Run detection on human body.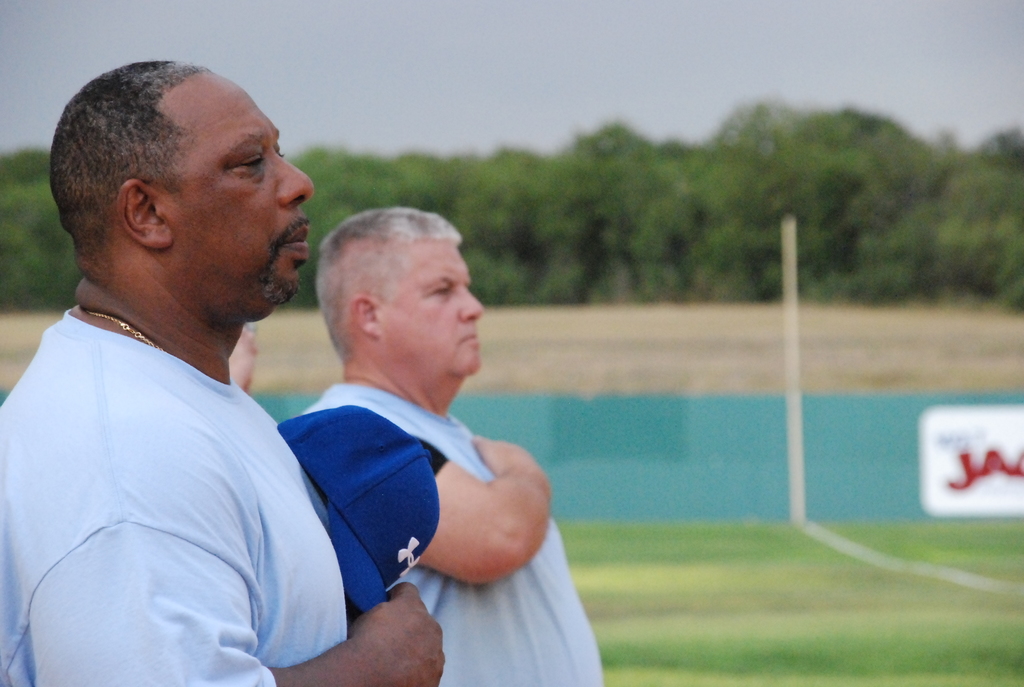
Result: (20, 86, 356, 686).
